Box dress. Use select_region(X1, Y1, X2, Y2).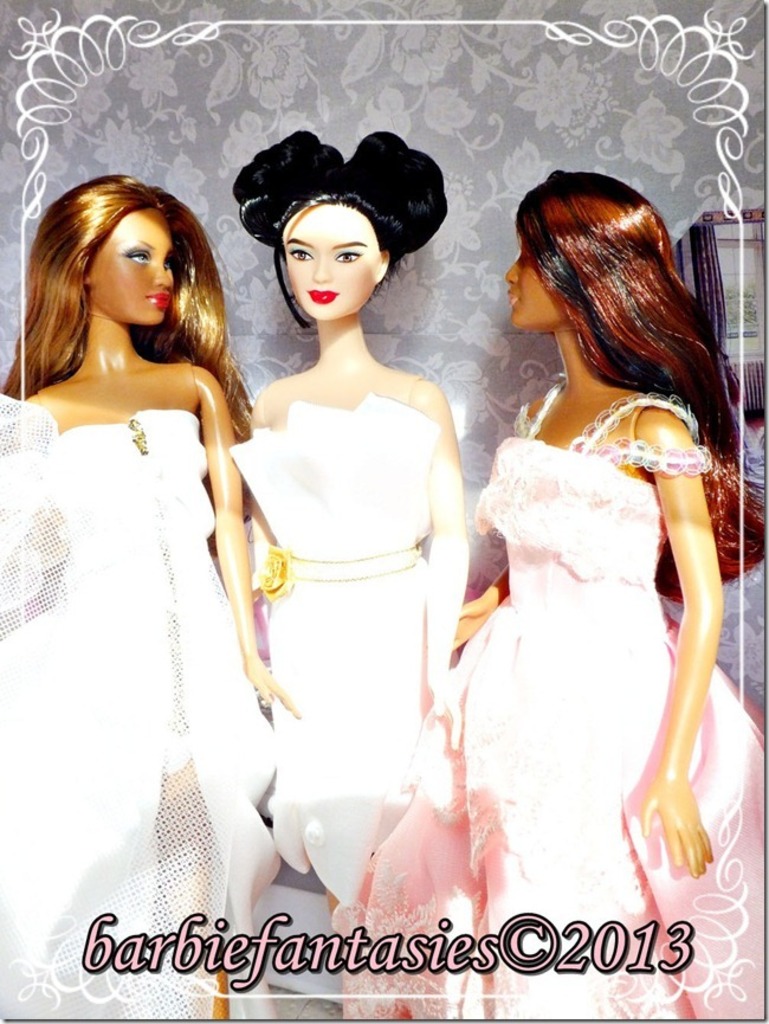
select_region(308, 374, 758, 1023).
